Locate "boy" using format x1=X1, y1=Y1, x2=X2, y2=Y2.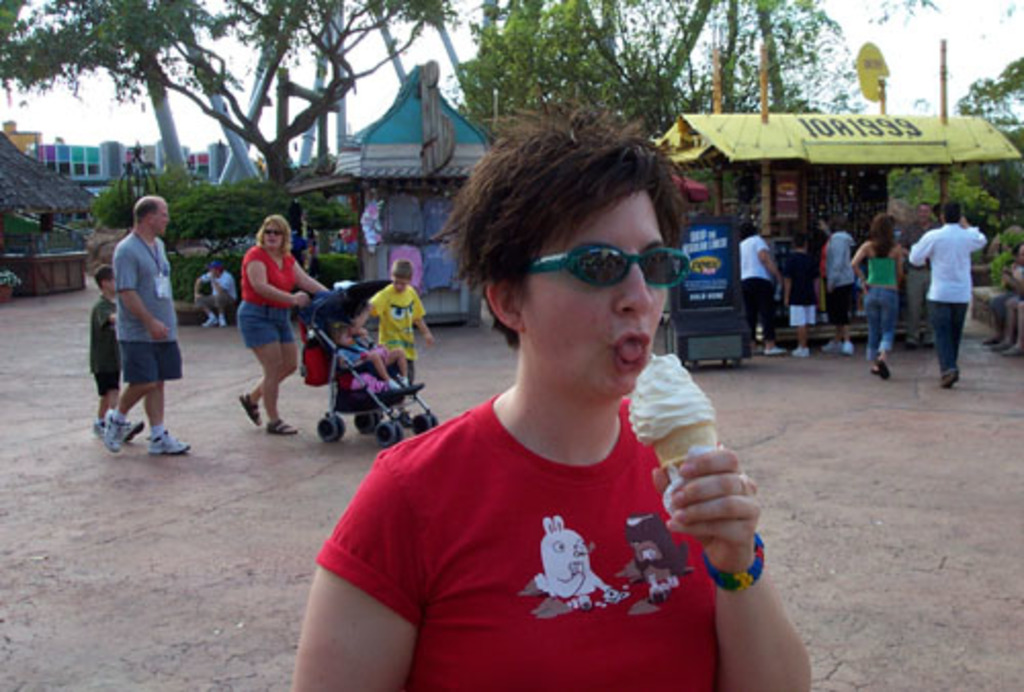
x1=358, y1=258, x2=438, y2=377.
